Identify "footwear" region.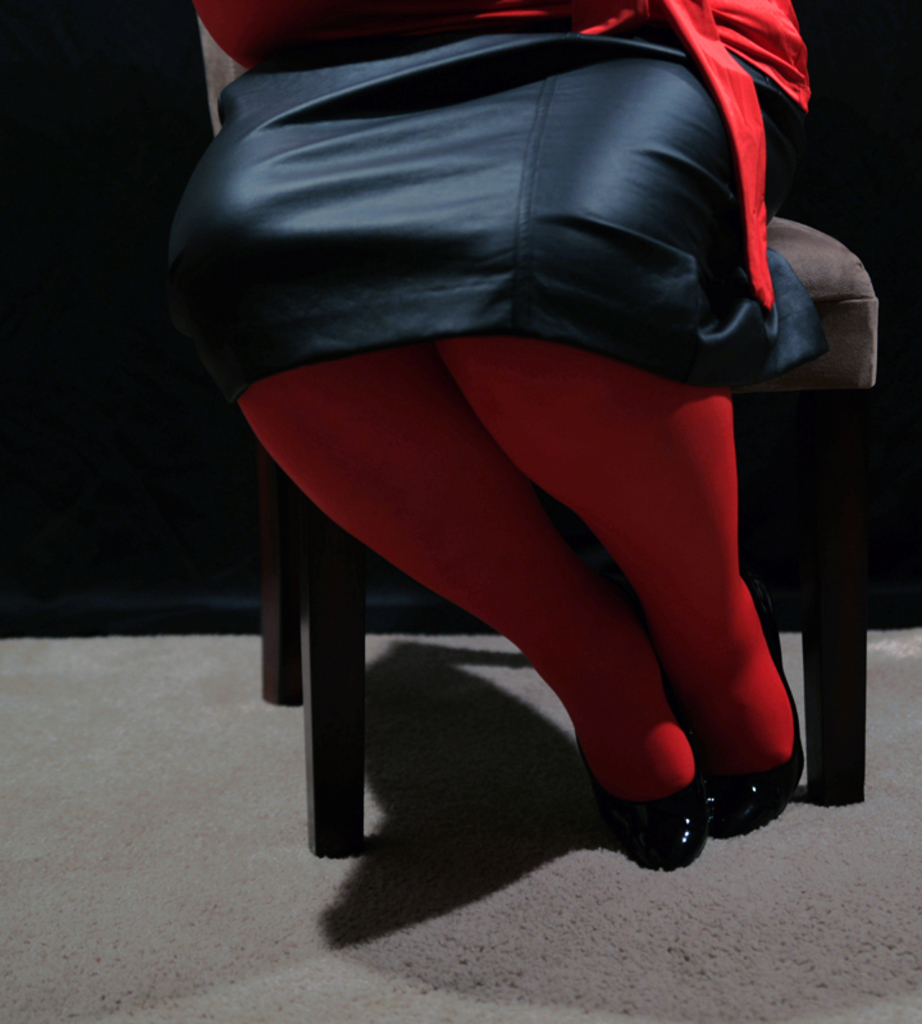
Region: locate(672, 573, 800, 835).
